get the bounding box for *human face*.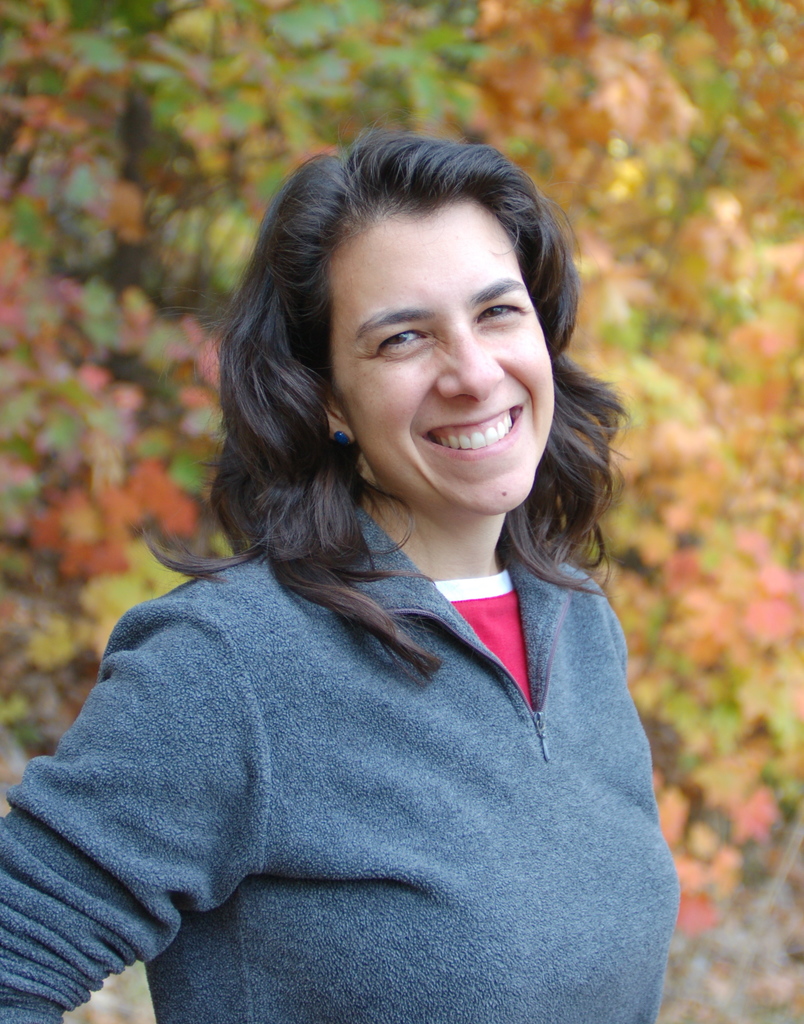
{"x1": 329, "y1": 196, "x2": 555, "y2": 511}.
